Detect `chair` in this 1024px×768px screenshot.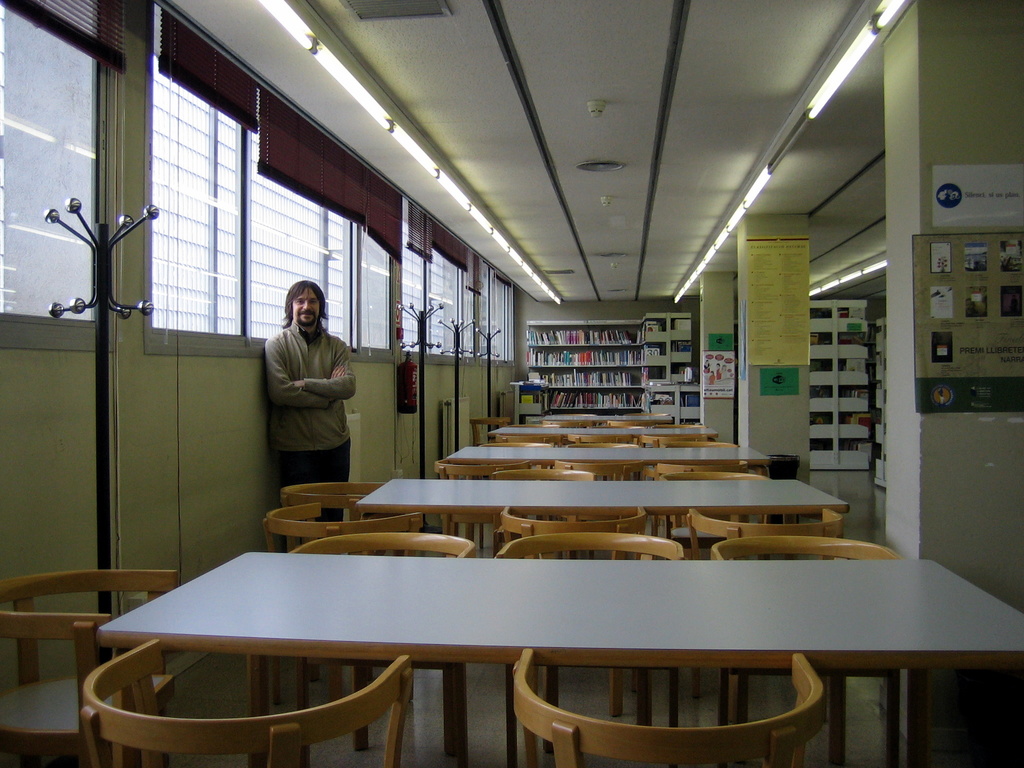
Detection: <box>260,513,427,745</box>.
